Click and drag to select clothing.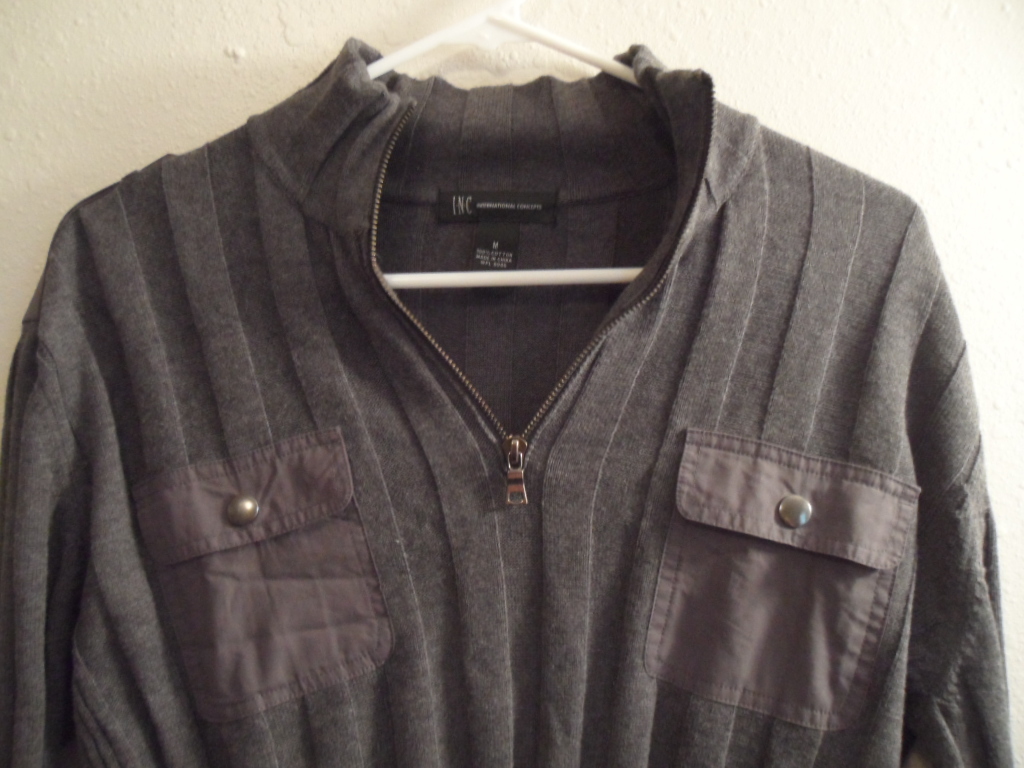
Selection: crop(9, 14, 1023, 767).
